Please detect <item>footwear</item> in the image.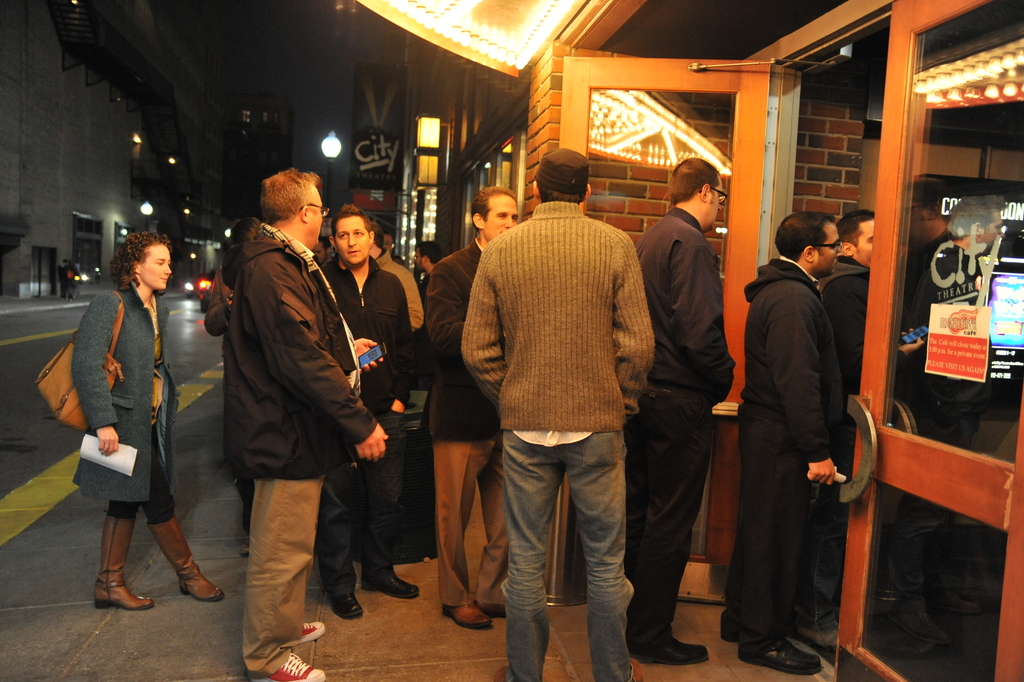
{"x1": 638, "y1": 635, "x2": 709, "y2": 663}.
